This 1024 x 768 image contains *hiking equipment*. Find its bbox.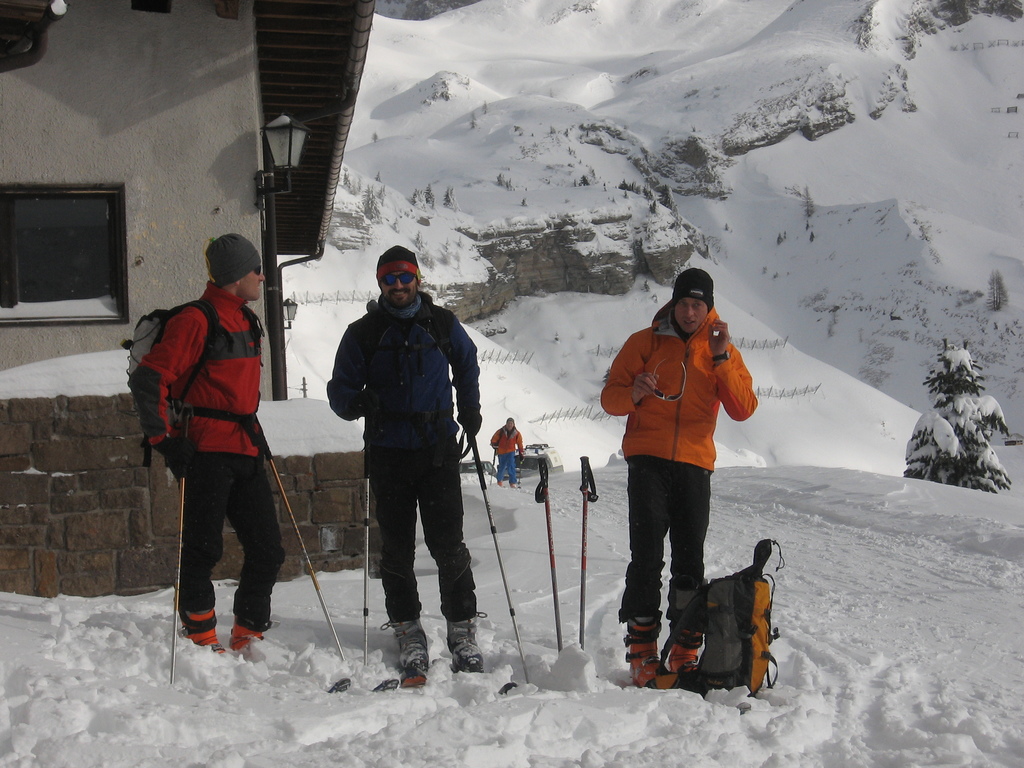
Rect(169, 470, 186, 685).
